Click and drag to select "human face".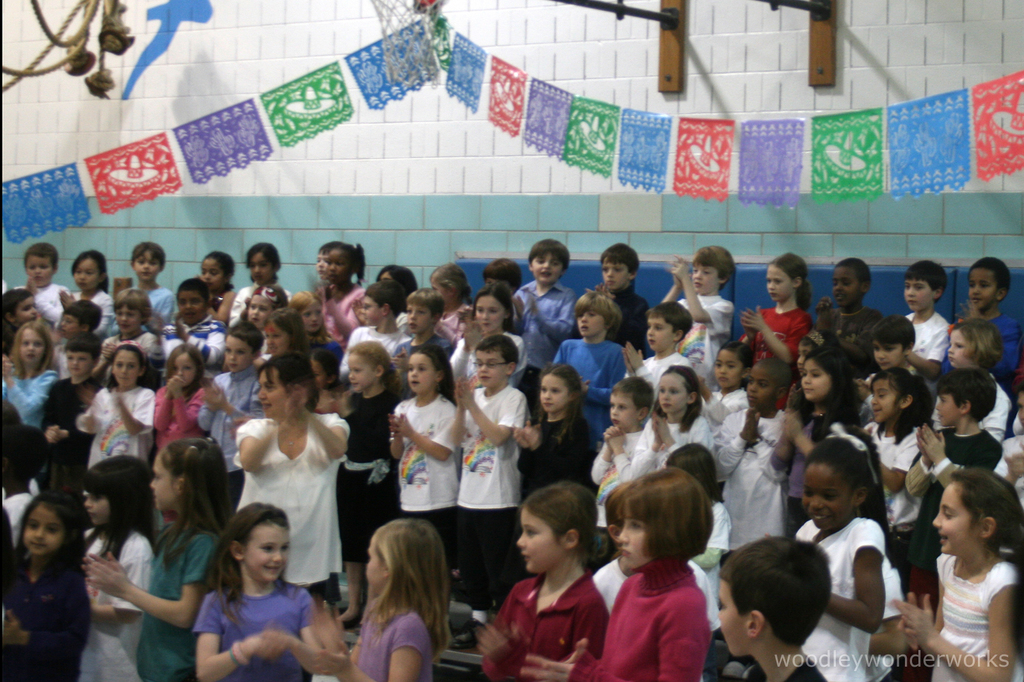
Selection: <region>769, 264, 792, 301</region>.
